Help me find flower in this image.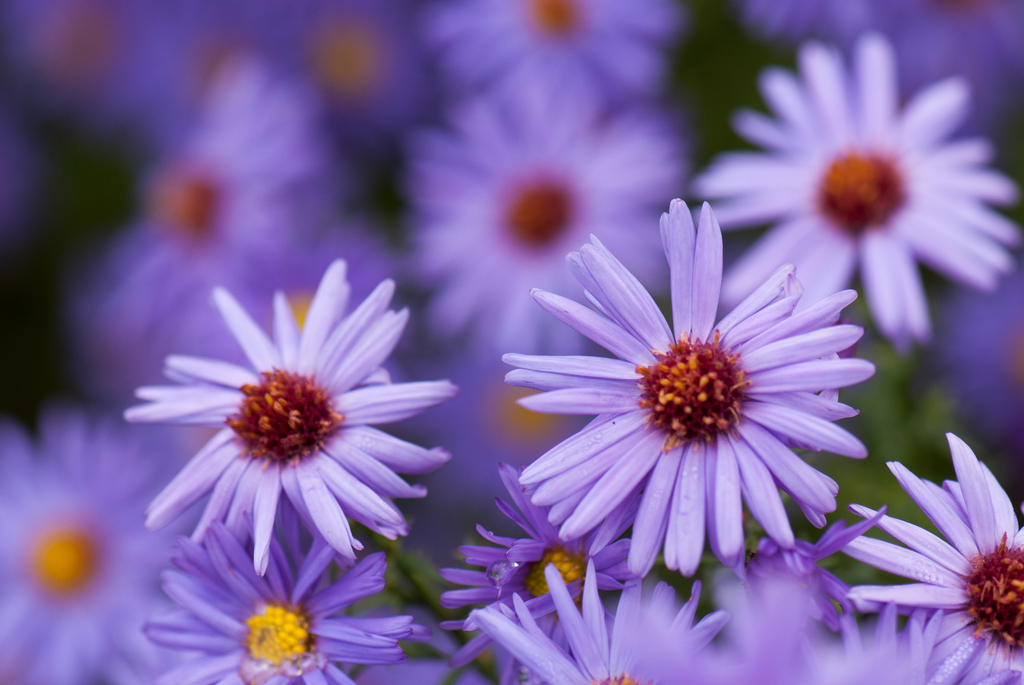
Found it: {"left": 836, "top": 436, "right": 1023, "bottom": 684}.
